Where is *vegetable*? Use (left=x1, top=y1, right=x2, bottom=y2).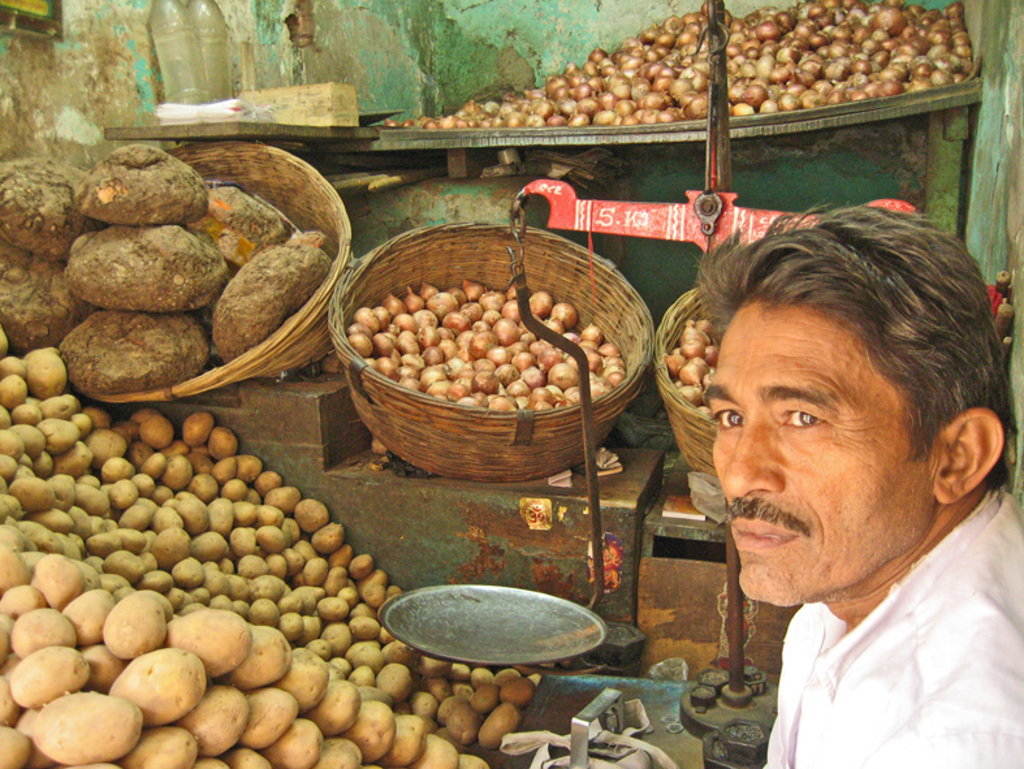
(left=493, top=366, right=519, bottom=385).
